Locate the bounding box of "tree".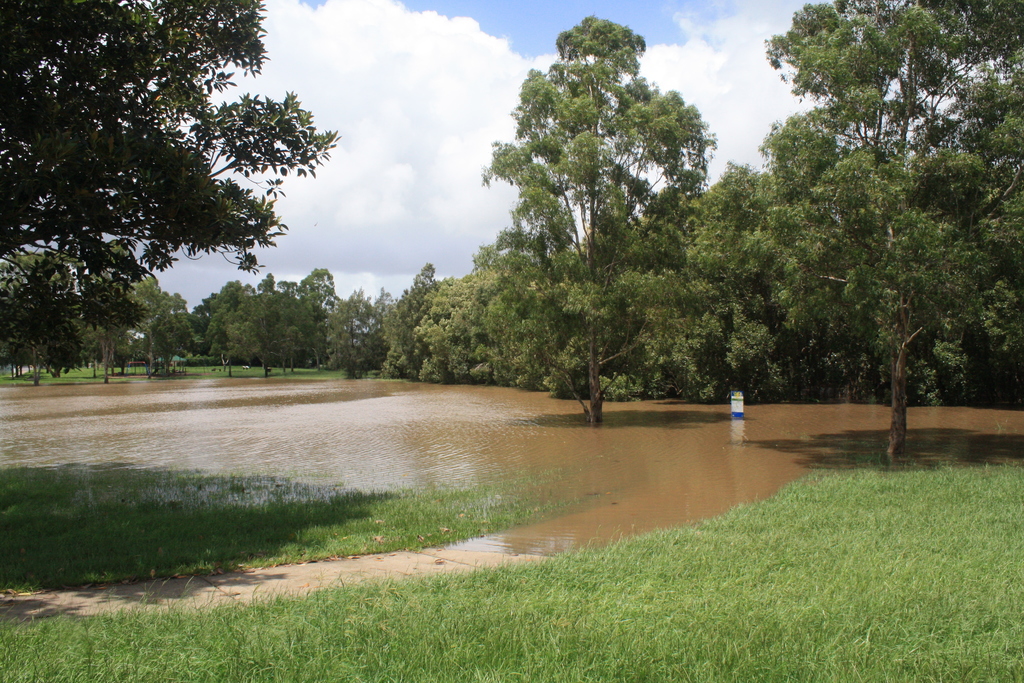
Bounding box: <box>0,0,343,323</box>.
